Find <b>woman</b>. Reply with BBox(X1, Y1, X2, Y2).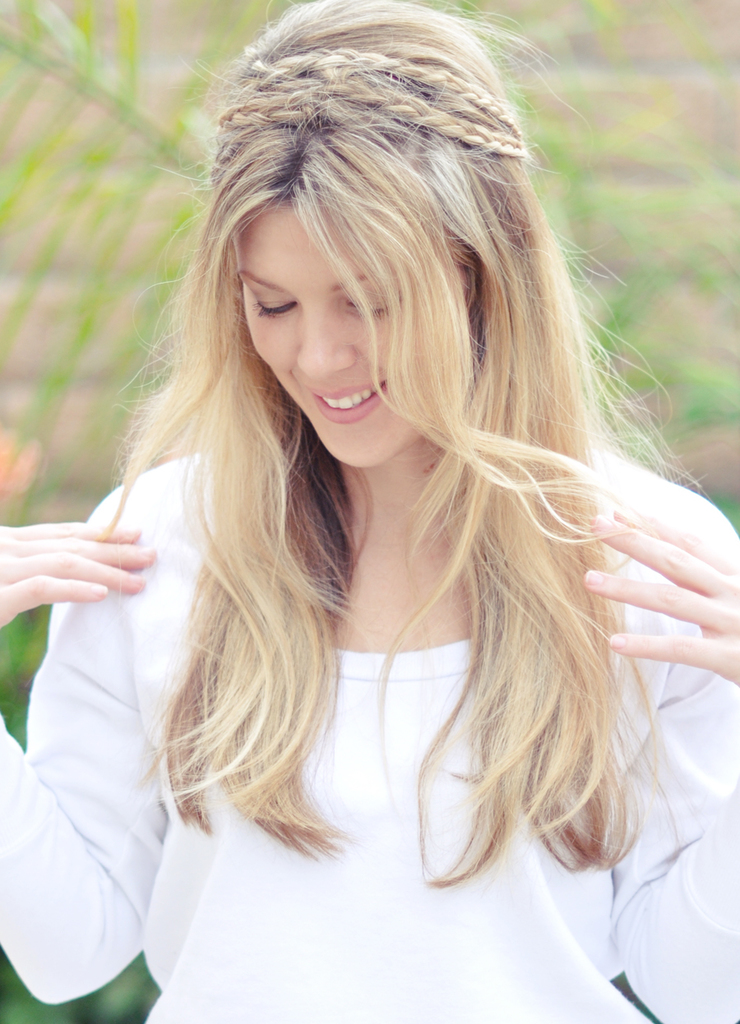
BBox(26, 19, 725, 1000).
